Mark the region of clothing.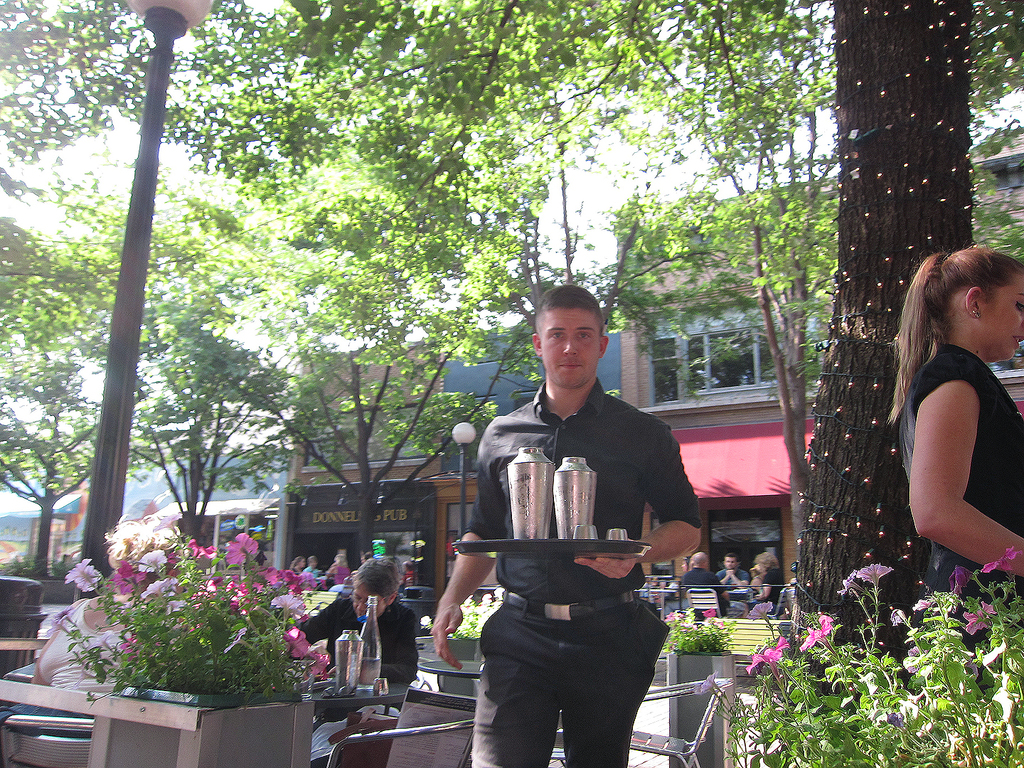
Region: (left=906, top=339, right=1023, bottom=602).
